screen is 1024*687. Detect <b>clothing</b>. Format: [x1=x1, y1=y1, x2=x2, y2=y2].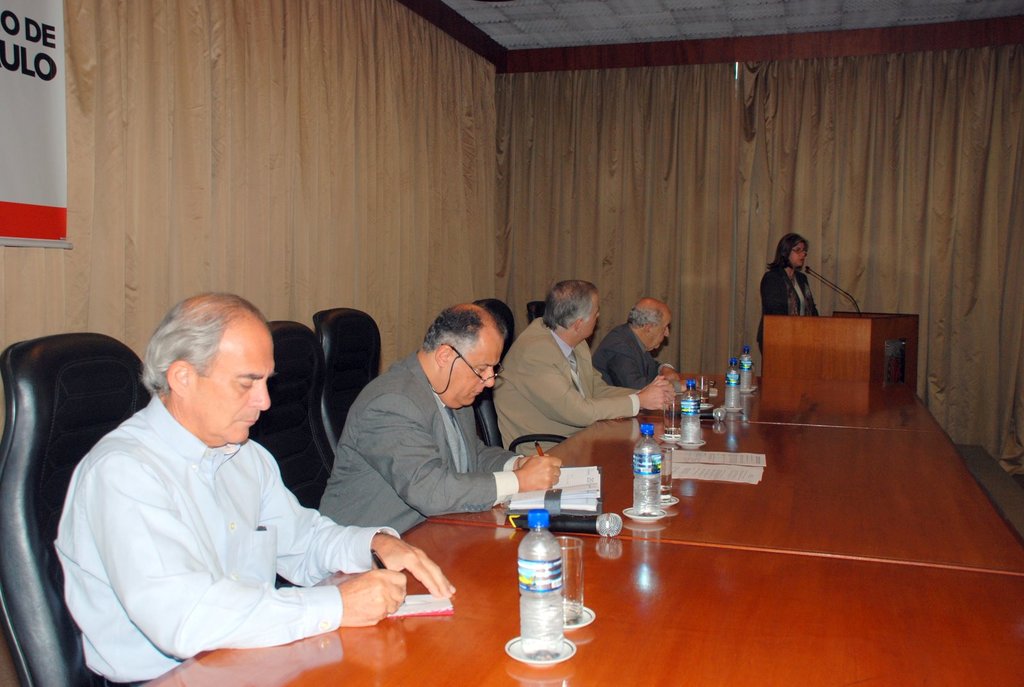
[x1=321, y1=355, x2=518, y2=535].
